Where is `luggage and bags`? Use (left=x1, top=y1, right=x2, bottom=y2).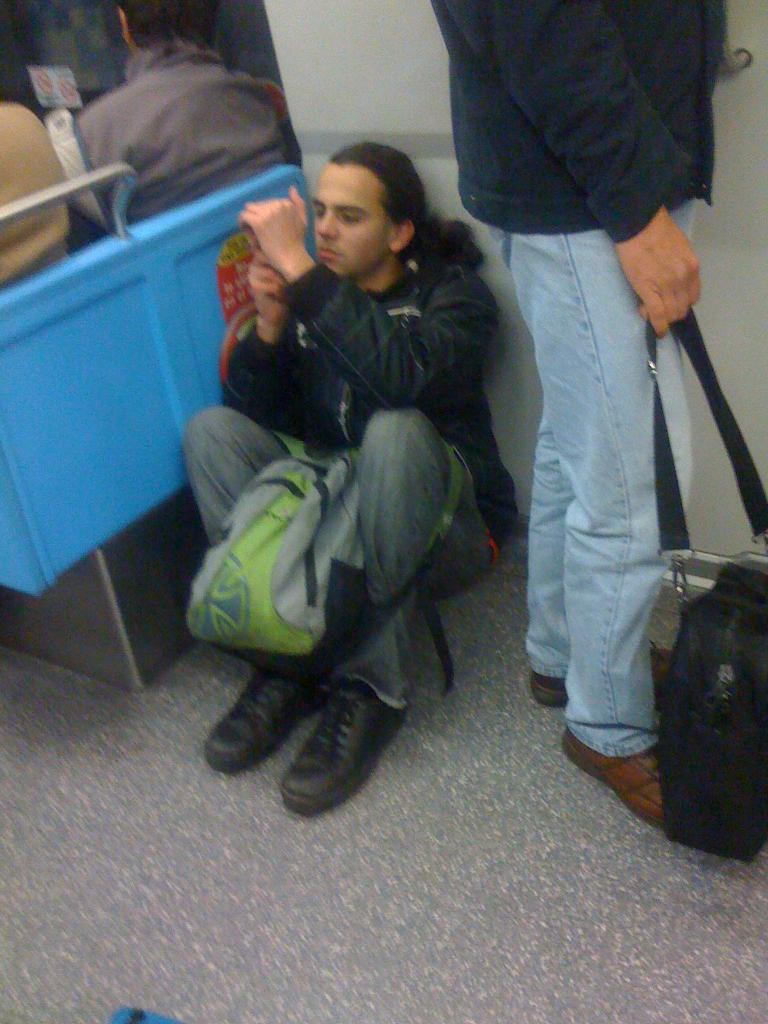
(left=646, top=307, right=767, bottom=865).
